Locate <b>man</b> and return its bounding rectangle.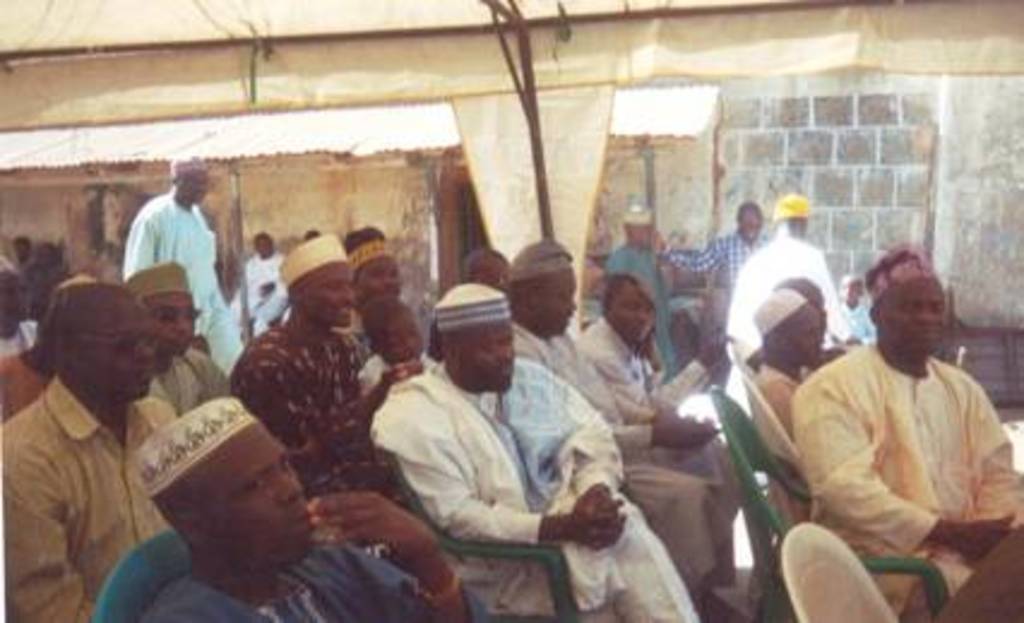
(left=224, top=224, right=288, bottom=339).
